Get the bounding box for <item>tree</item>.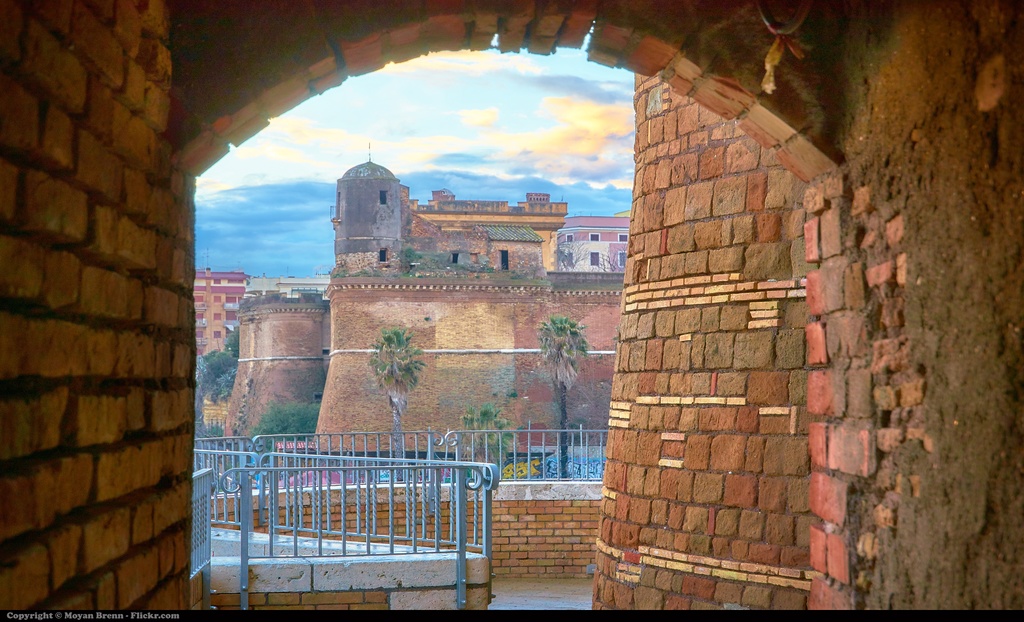
Rect(365, 322, 432, 480).
